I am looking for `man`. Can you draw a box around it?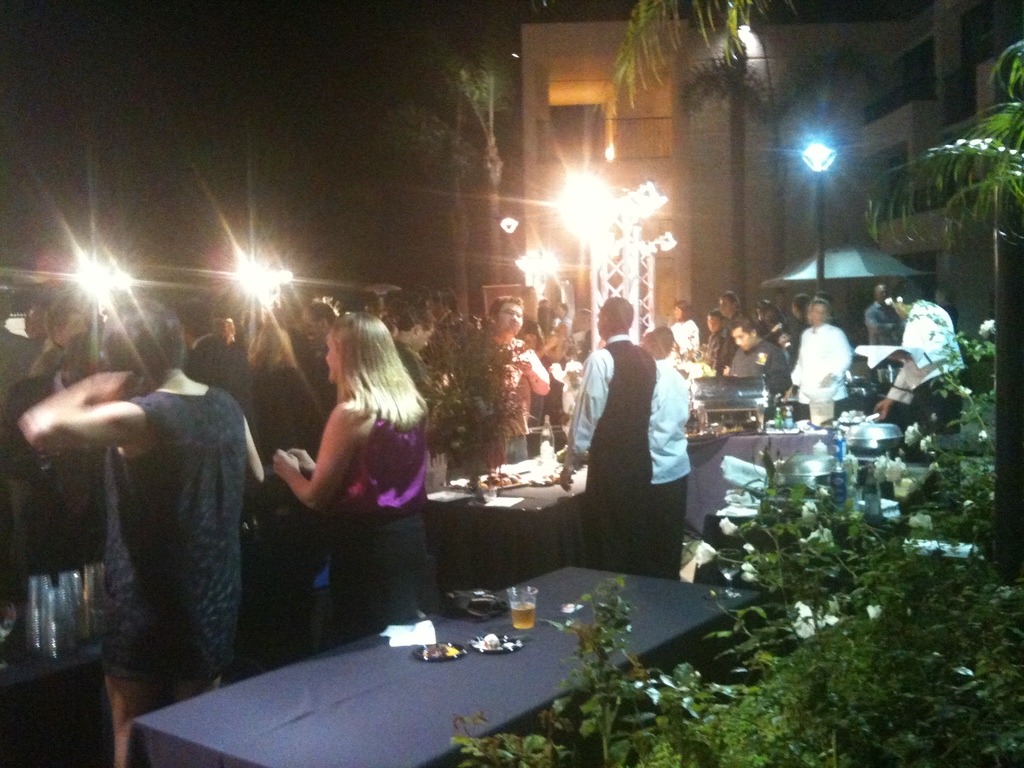
Sure, the bounding box is (0,331,138,575).
